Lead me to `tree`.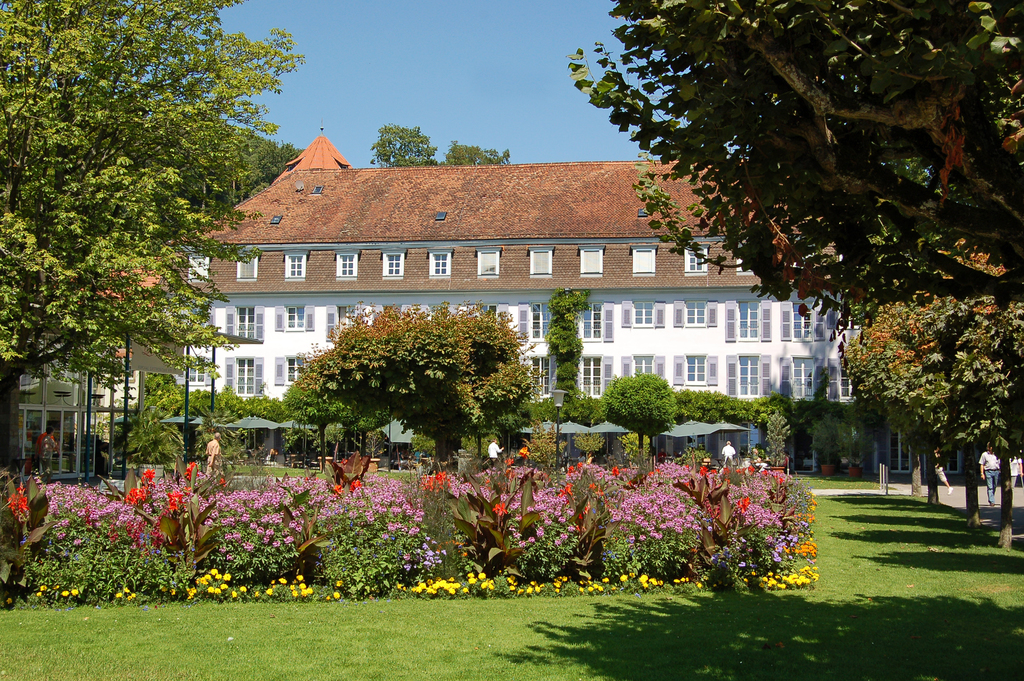
Lead to bbox=(373, 117, 511, 170).
